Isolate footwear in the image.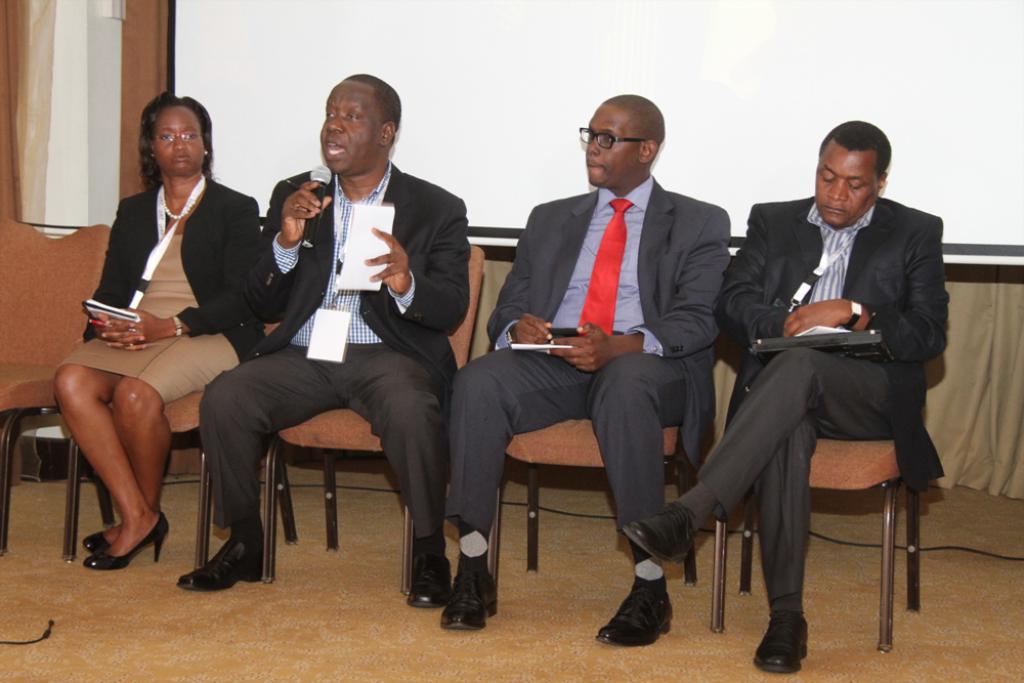
Isolated region: 82:507:176:571.
